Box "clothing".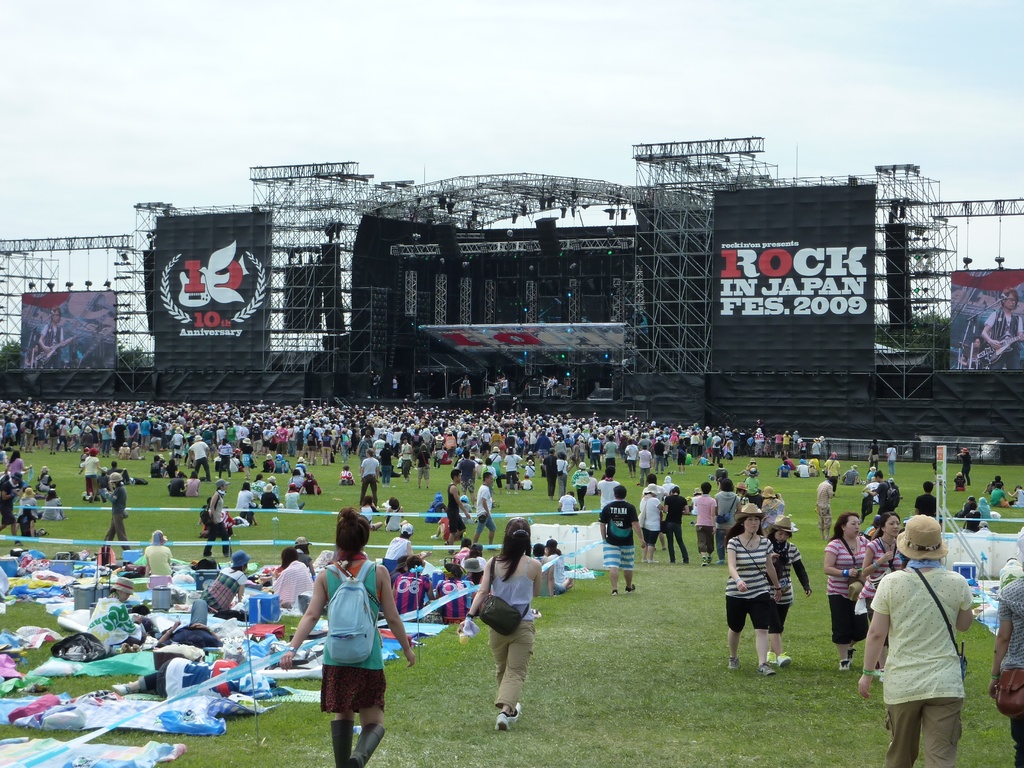
BBox(100, 477, 124, 529).
